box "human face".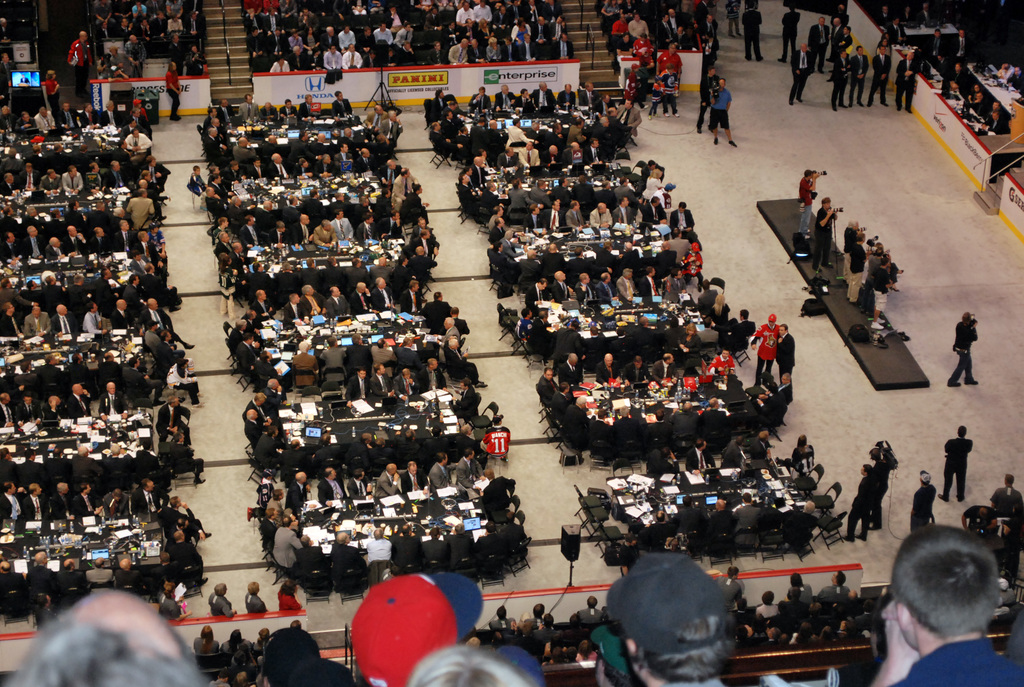
<region>478, 90, 484, 96</region>.
